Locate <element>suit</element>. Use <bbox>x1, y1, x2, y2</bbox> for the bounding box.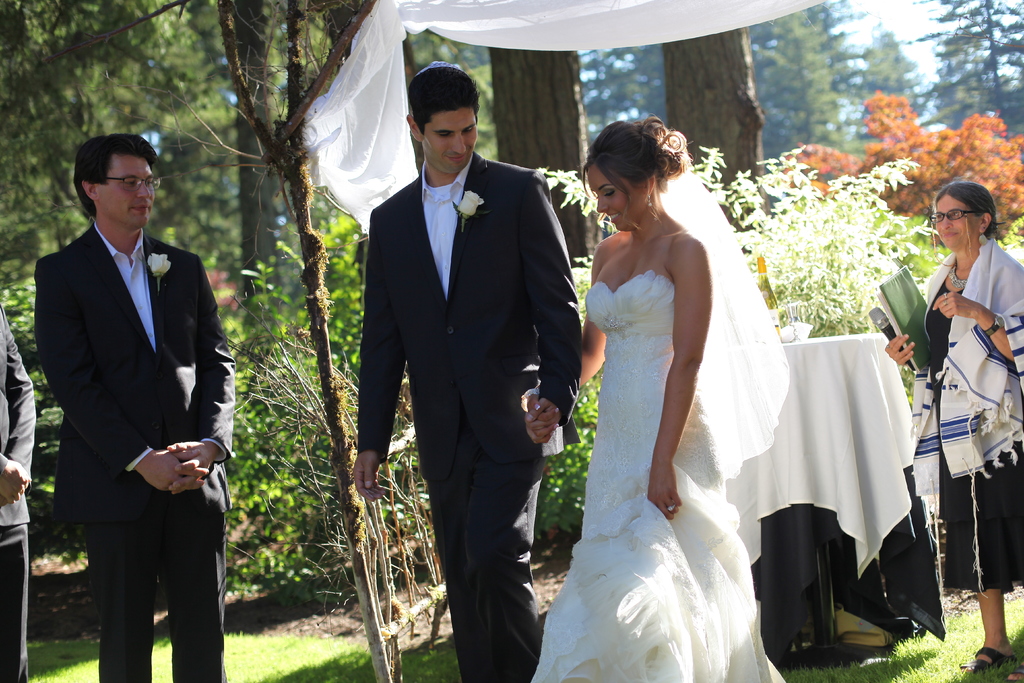
<bbox>21, 115, 236, 682</bbox>.
